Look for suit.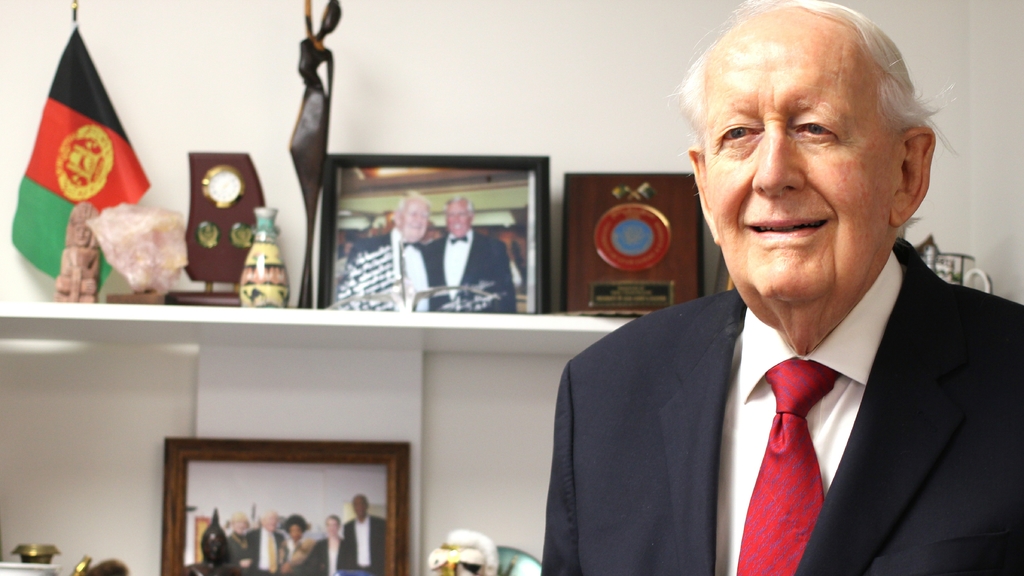
Found: [x1=335, y1=516, x2=388, y2=575].
